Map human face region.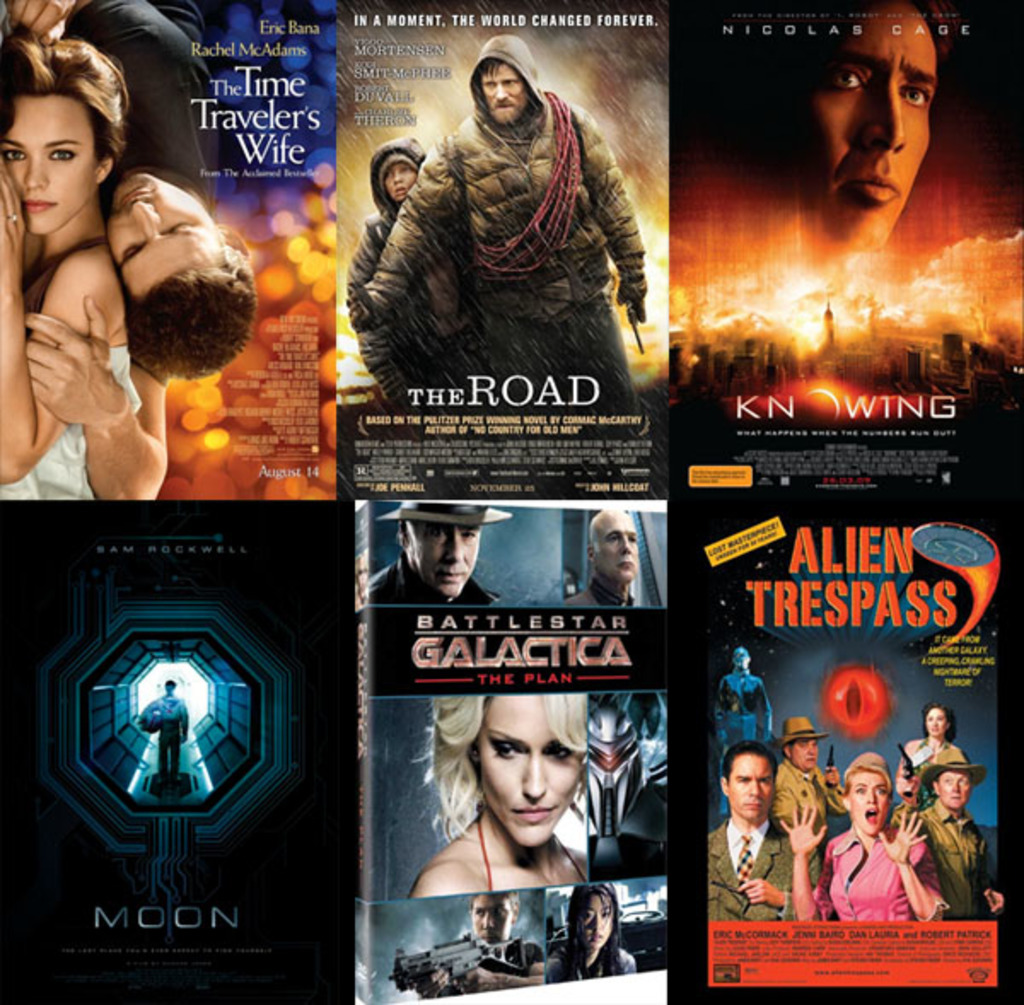
Mapped to region(848, 771, 887, 833).
